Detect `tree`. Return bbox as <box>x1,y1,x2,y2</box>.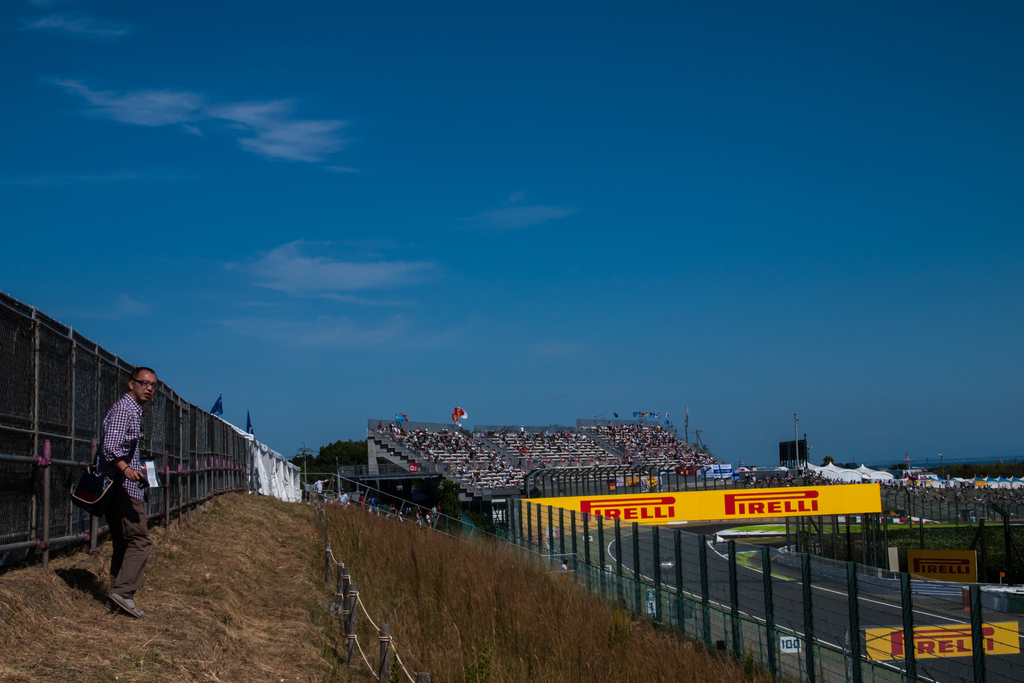
<box>319,440,367,465</box>.
